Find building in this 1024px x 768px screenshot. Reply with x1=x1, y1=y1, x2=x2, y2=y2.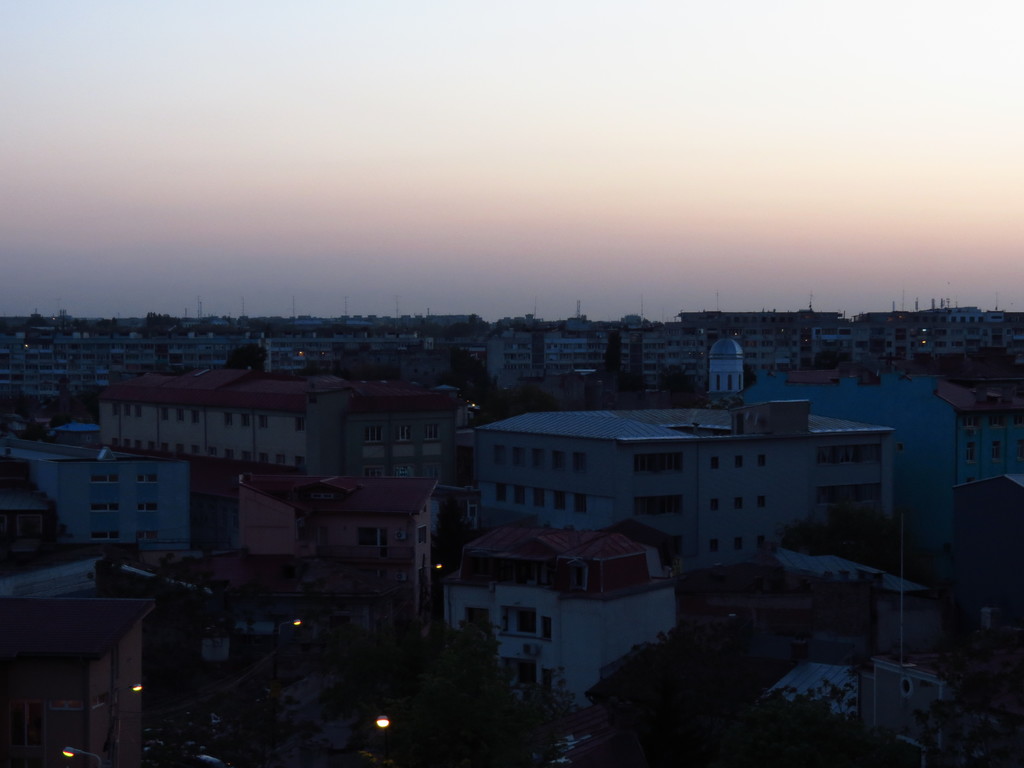
x1=83, y1=369, x2=342, y2=461.
